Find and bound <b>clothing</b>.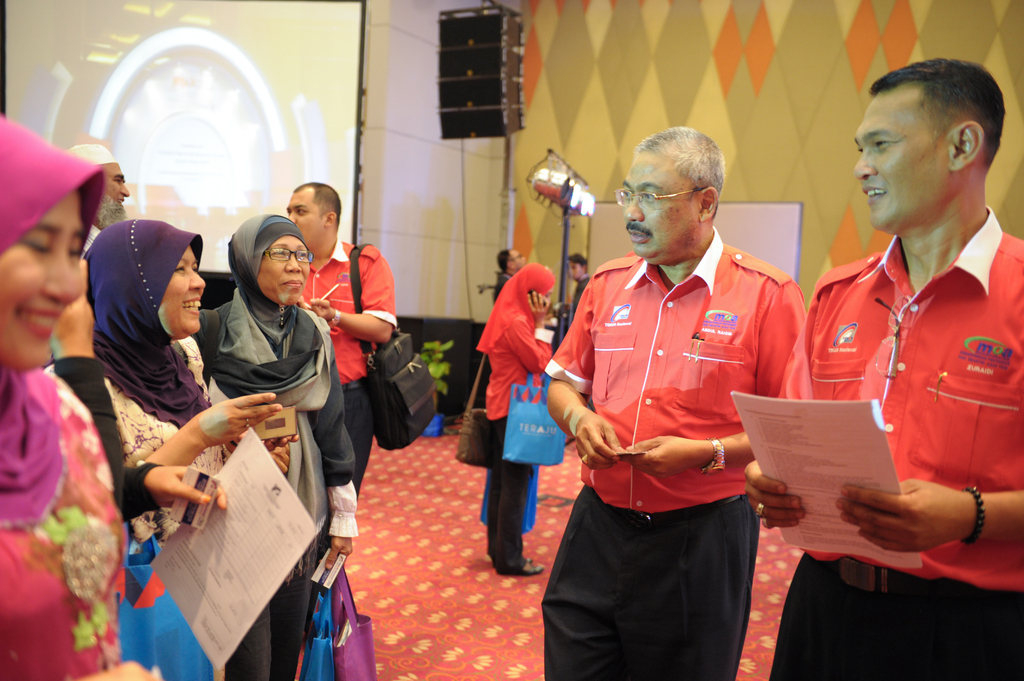
Bound: <box>769,207,1023,680</box>.
